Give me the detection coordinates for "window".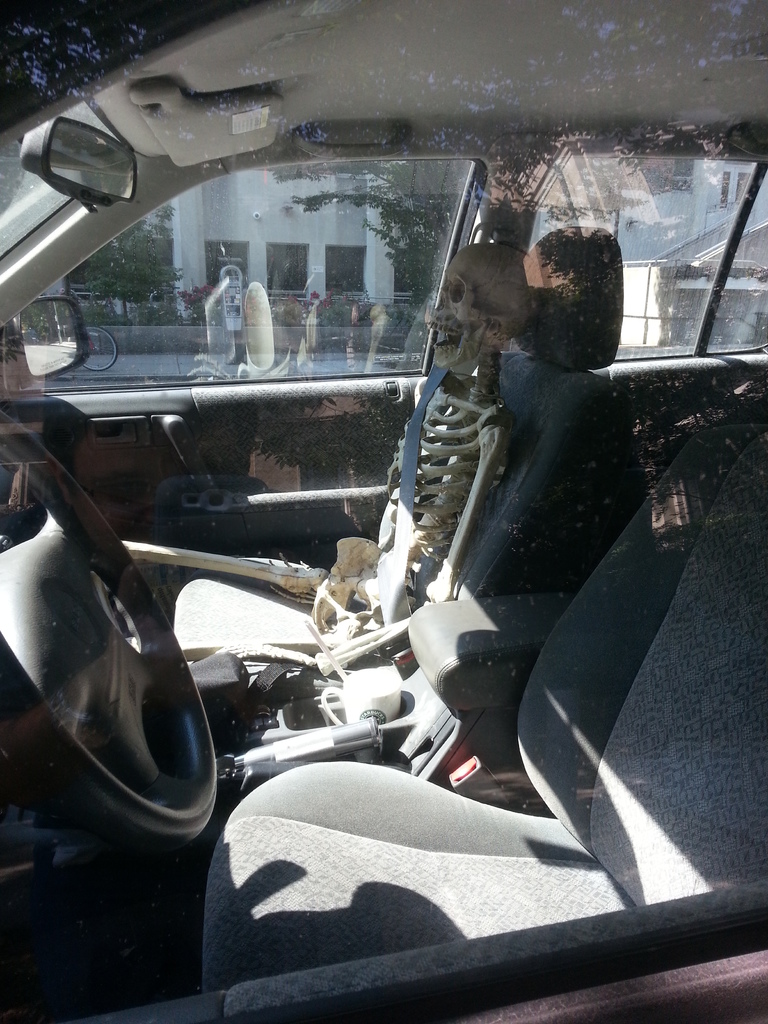
<box>715,175,738,204</box>.
